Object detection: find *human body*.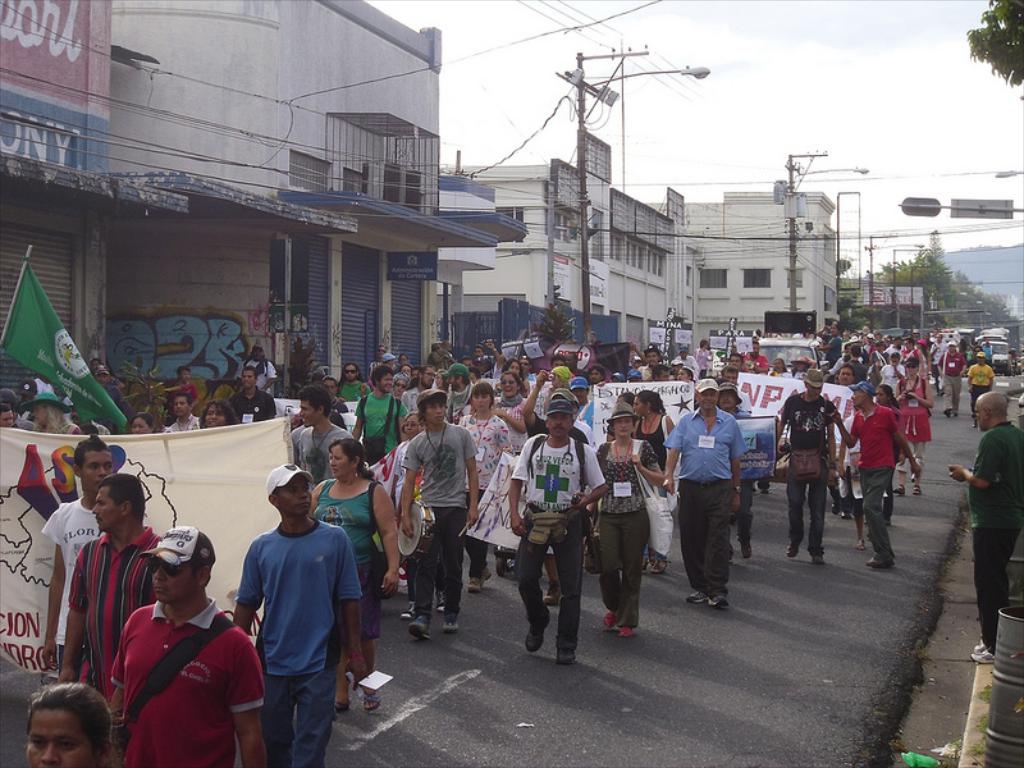
[946,397,1021,657].
